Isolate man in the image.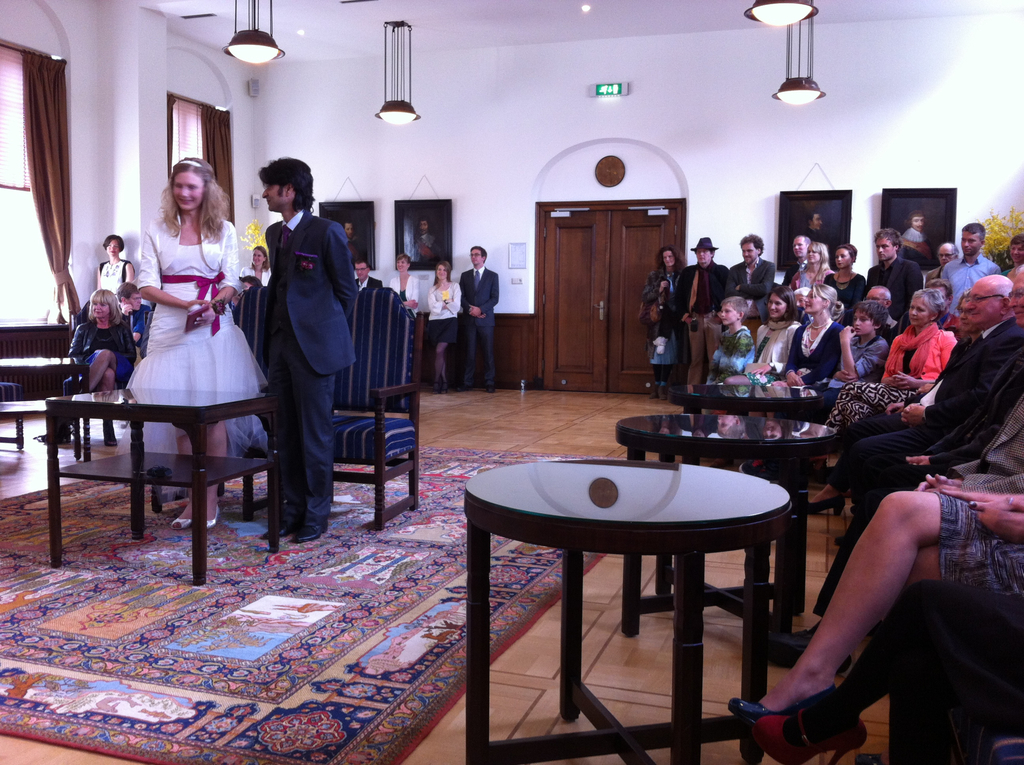
Isolated region: Rect(939, 222, 1000, 317).
